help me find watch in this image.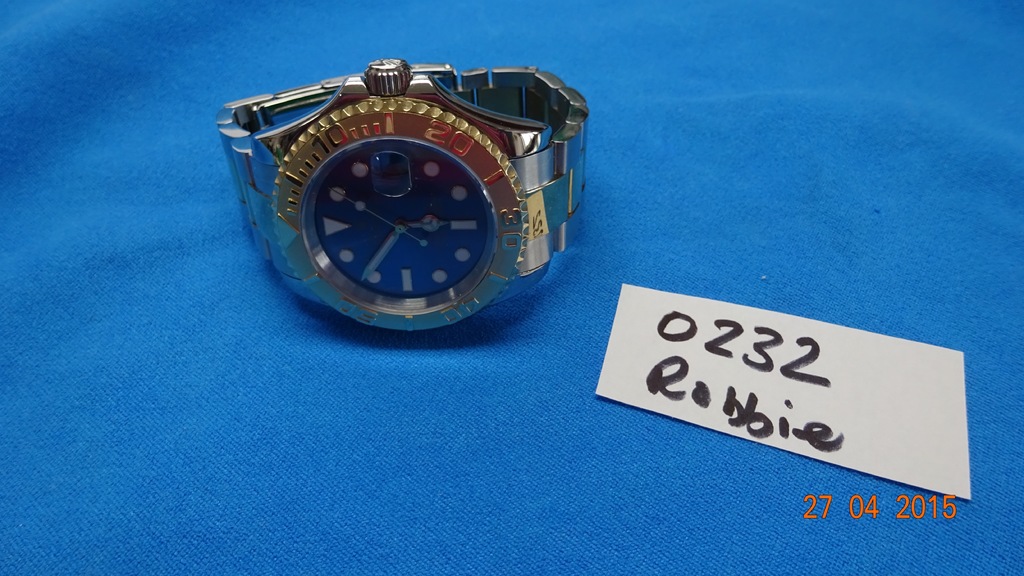
Found it: BBox(226, 64, 596, 329).
